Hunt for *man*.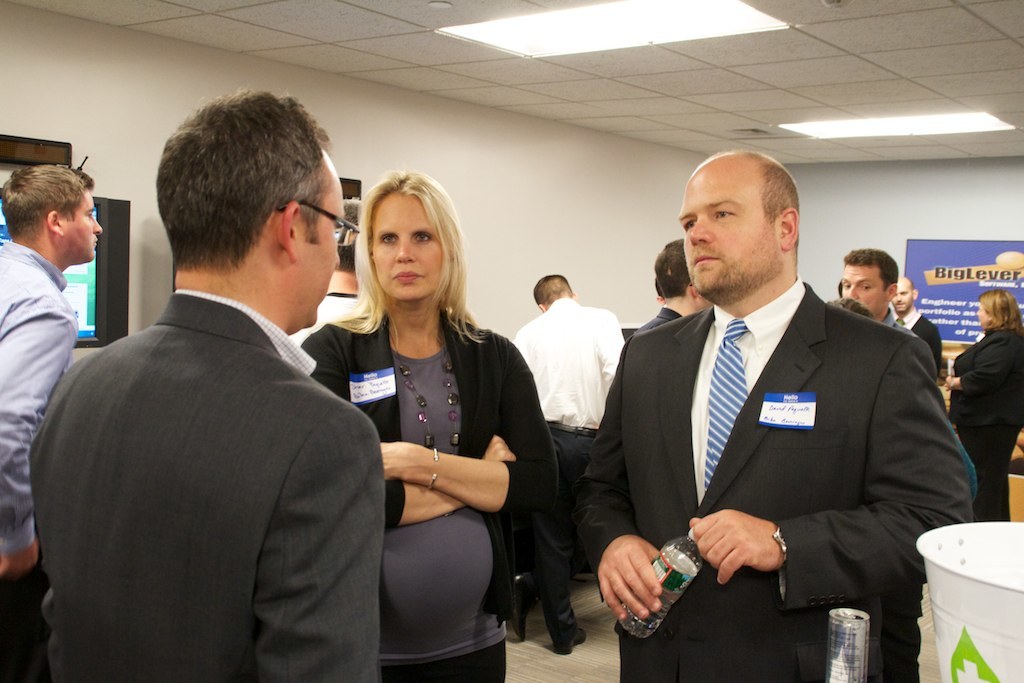
Hunted down at [left=834, top=244, right=910, bottom=348].
